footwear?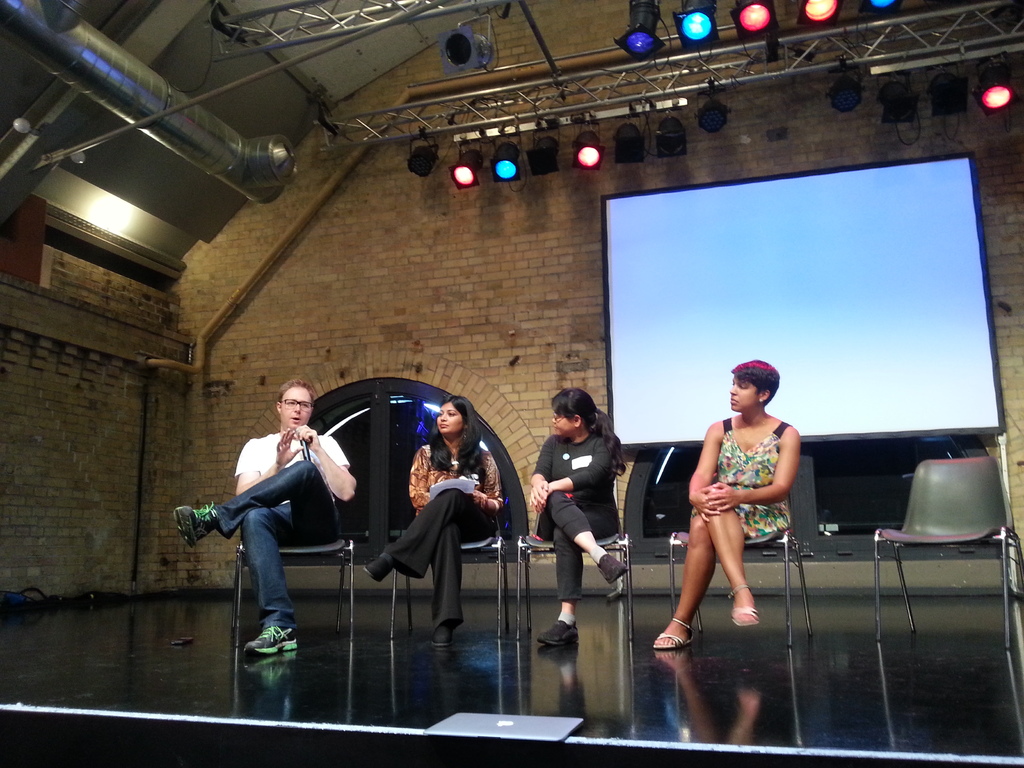
box=[244, 625, 300, 659]
